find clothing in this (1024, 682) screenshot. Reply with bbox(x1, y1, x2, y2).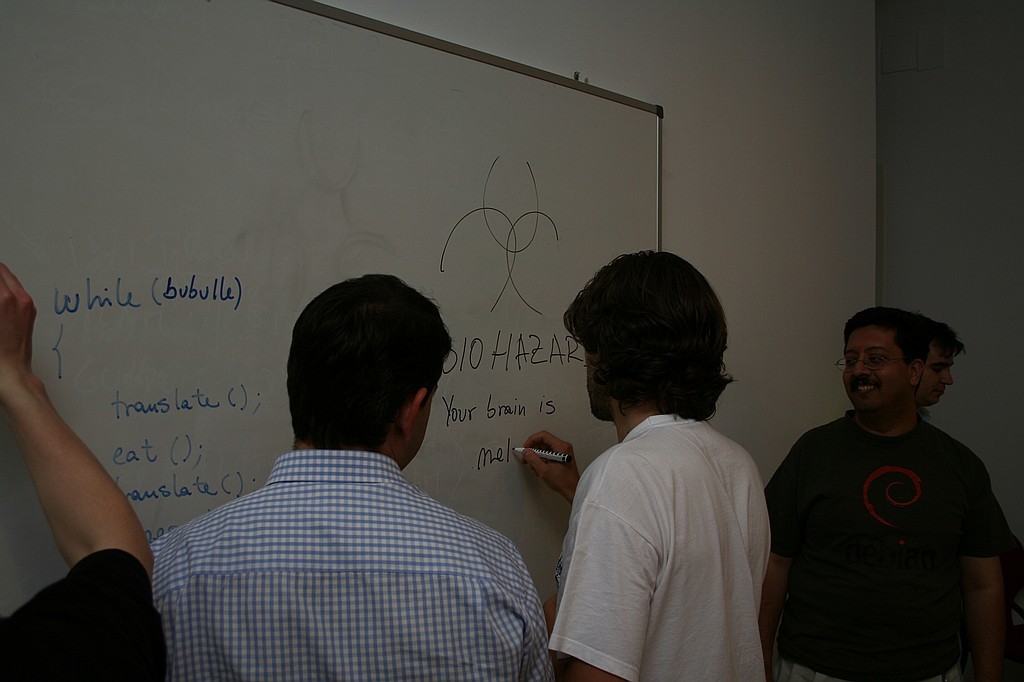
bbox(151, 444, 561, 681).
